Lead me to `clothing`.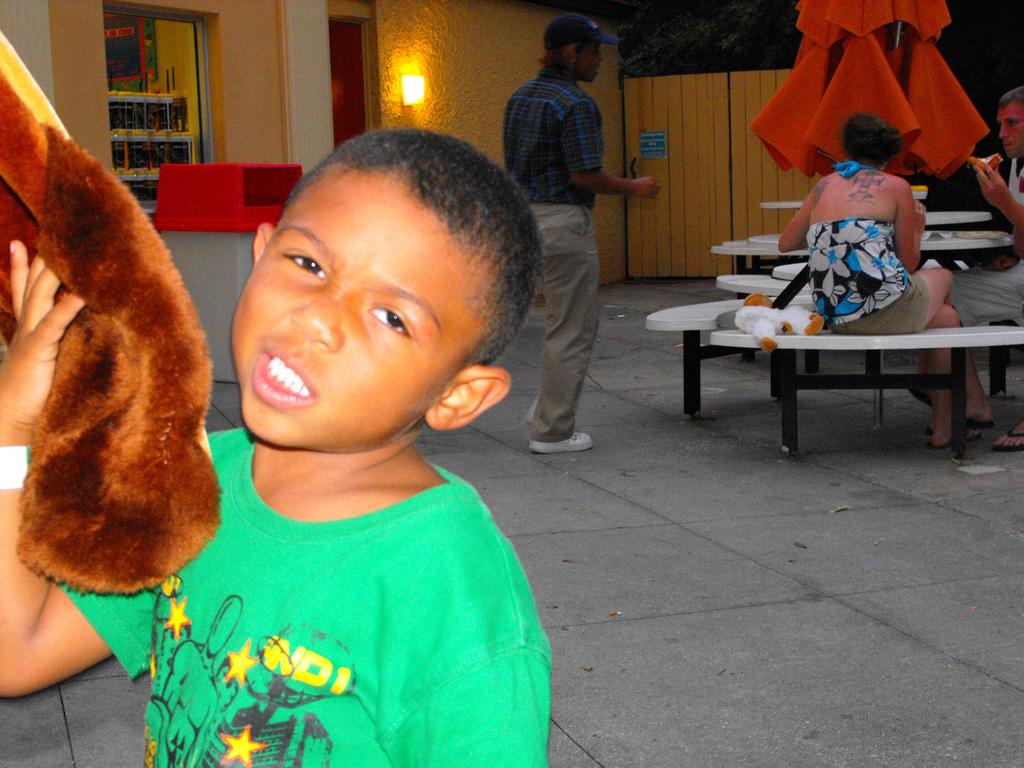
Lead to box=[55, 425, 556, 767].
